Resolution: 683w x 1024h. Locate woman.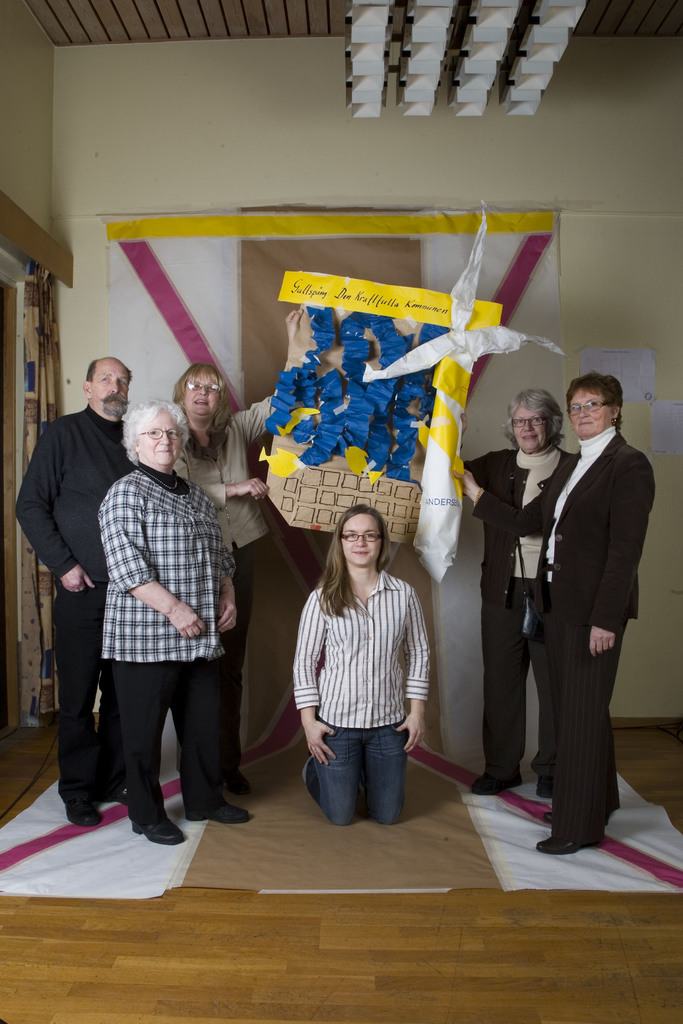
(290, 508, 436, 843).
